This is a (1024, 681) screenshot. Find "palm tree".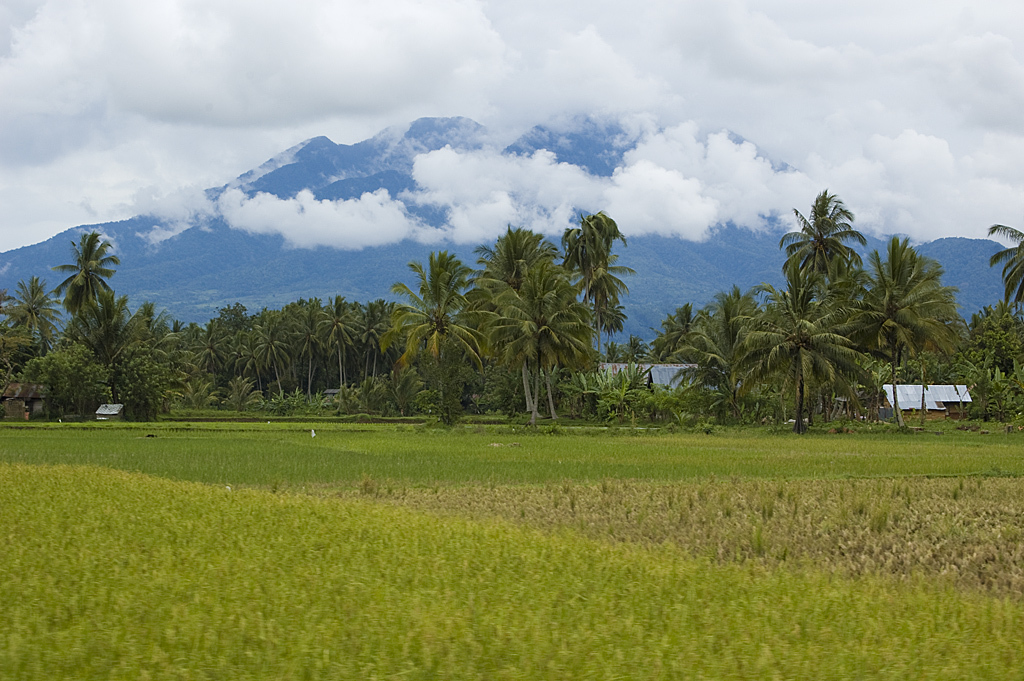
Bounding box: select_region(489, 230, 590, 440).
